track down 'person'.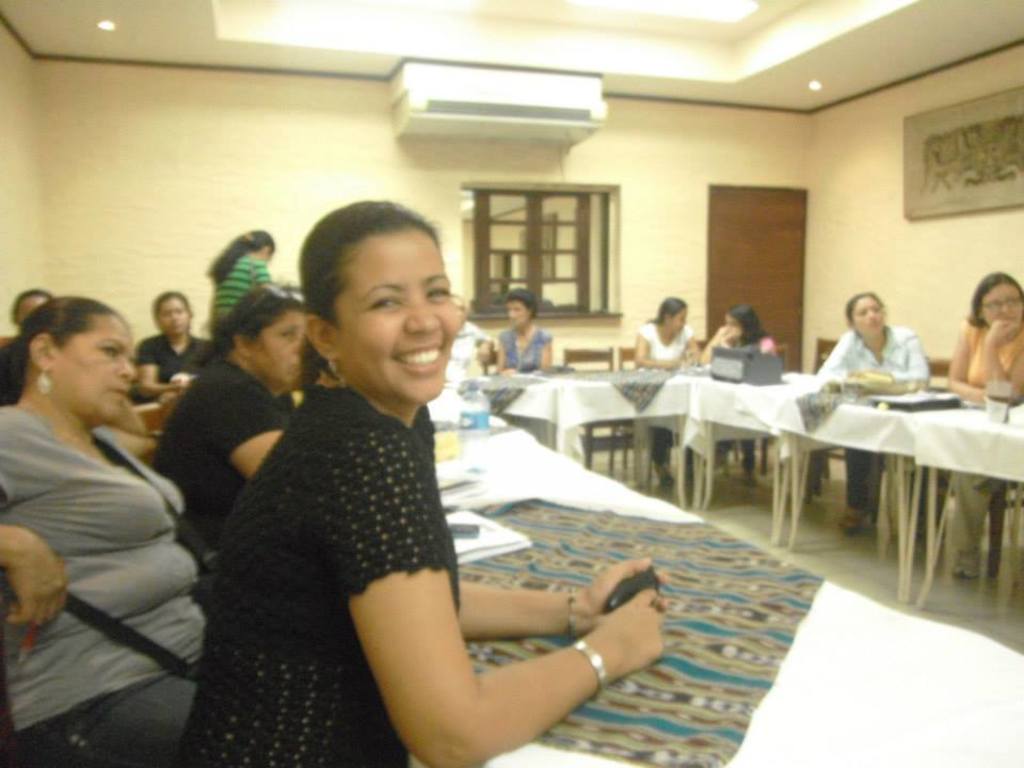
Tracked to box=[811, 294, 935, 532].
